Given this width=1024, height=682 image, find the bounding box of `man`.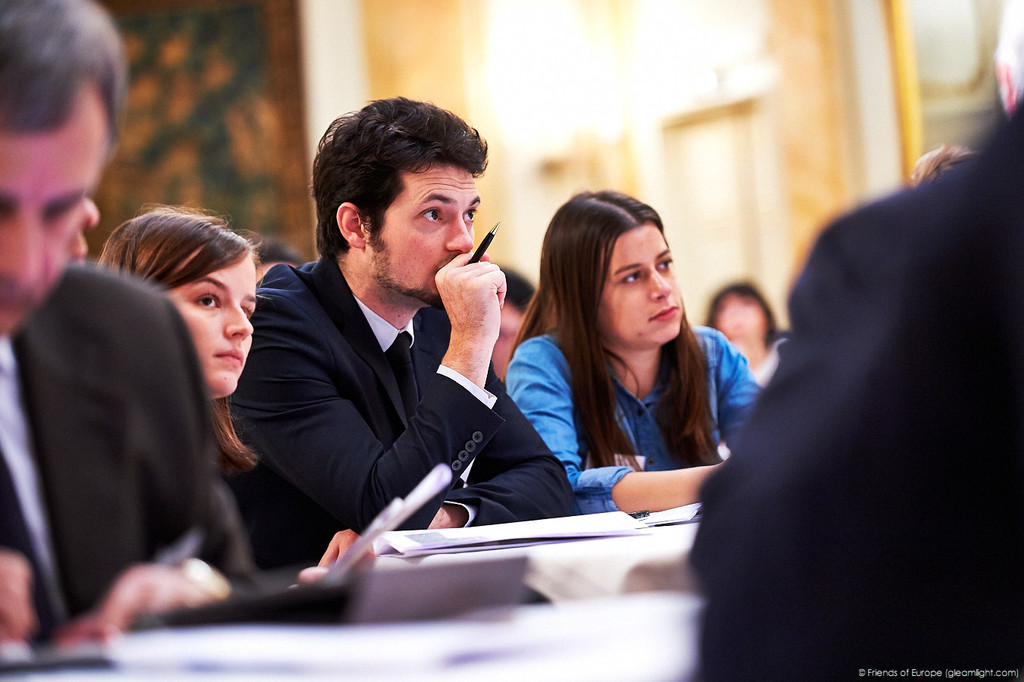
[218,108,551,562].
